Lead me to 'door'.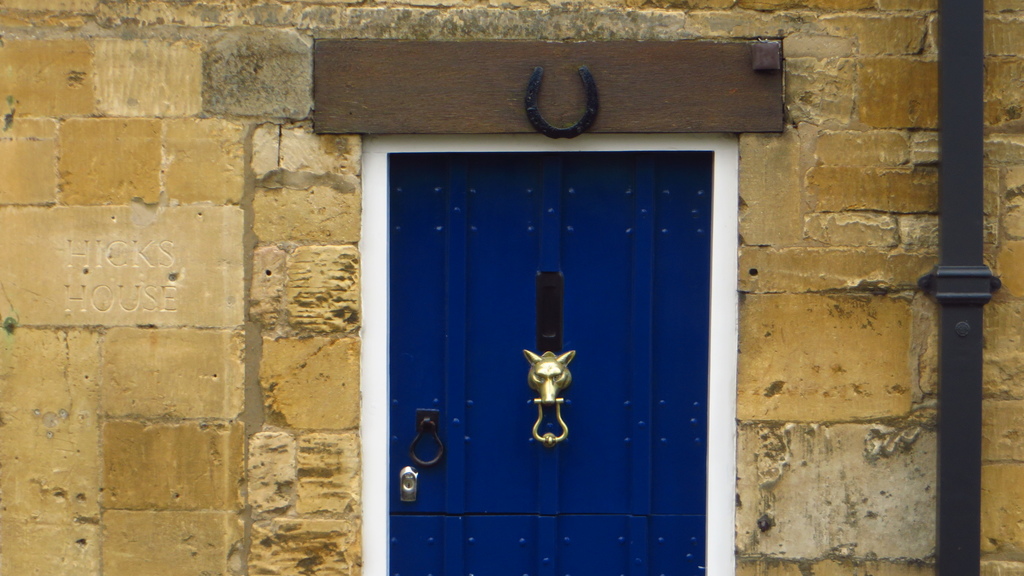
Lead to <bbox>364, 113, 757, 567</bbox>.
